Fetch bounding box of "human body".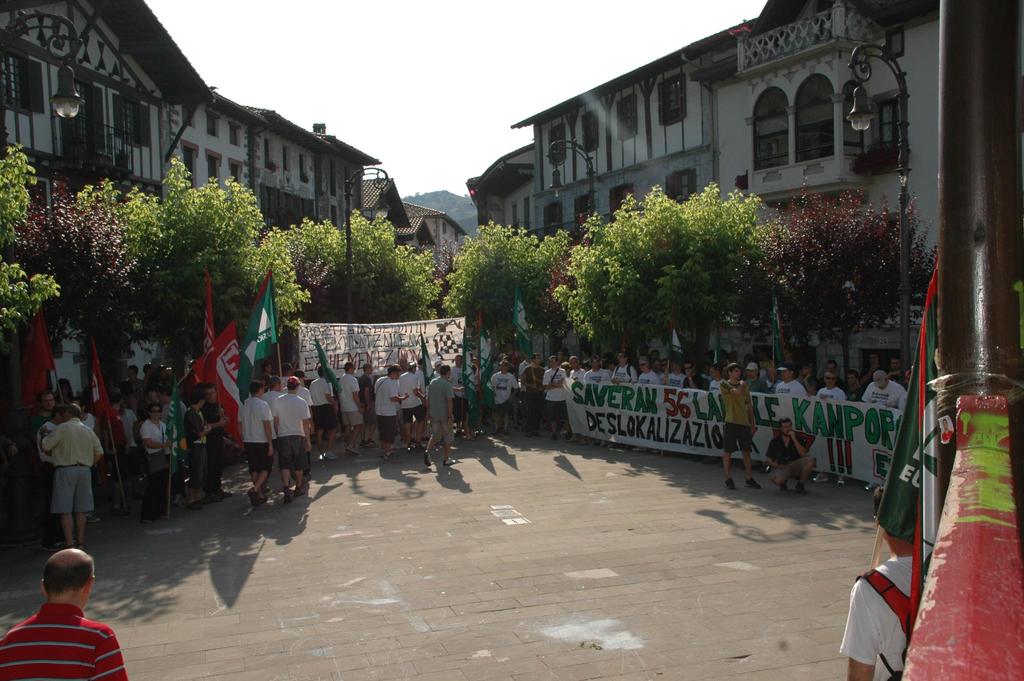
Bbox: box(812, 388, 845, 488).
